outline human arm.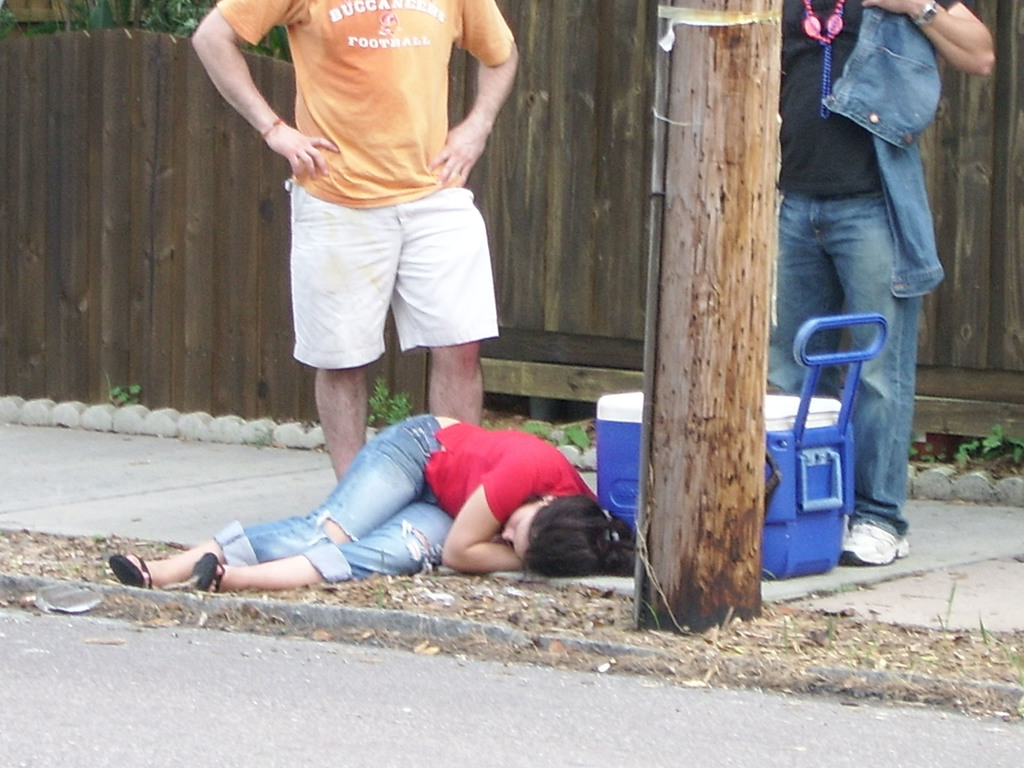
Outline: (left=199, top=18, right=283, bottom=151).
